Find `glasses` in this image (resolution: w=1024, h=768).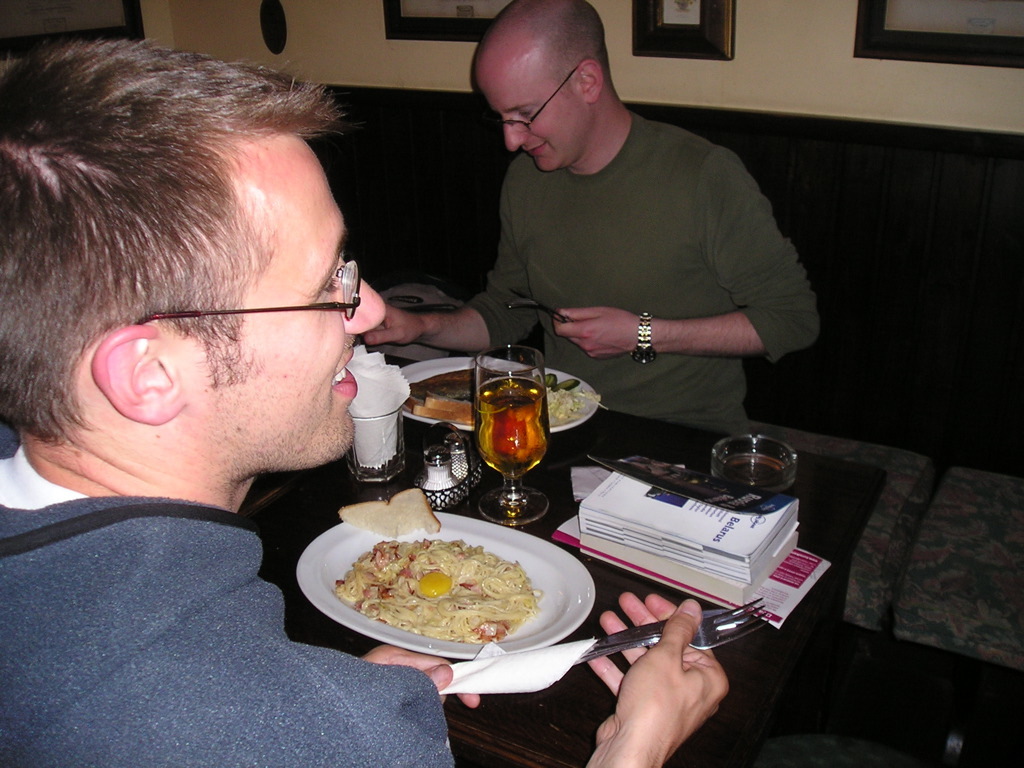
{"left": 129, "top": 247, "right": 363, "bottom": 327}.
